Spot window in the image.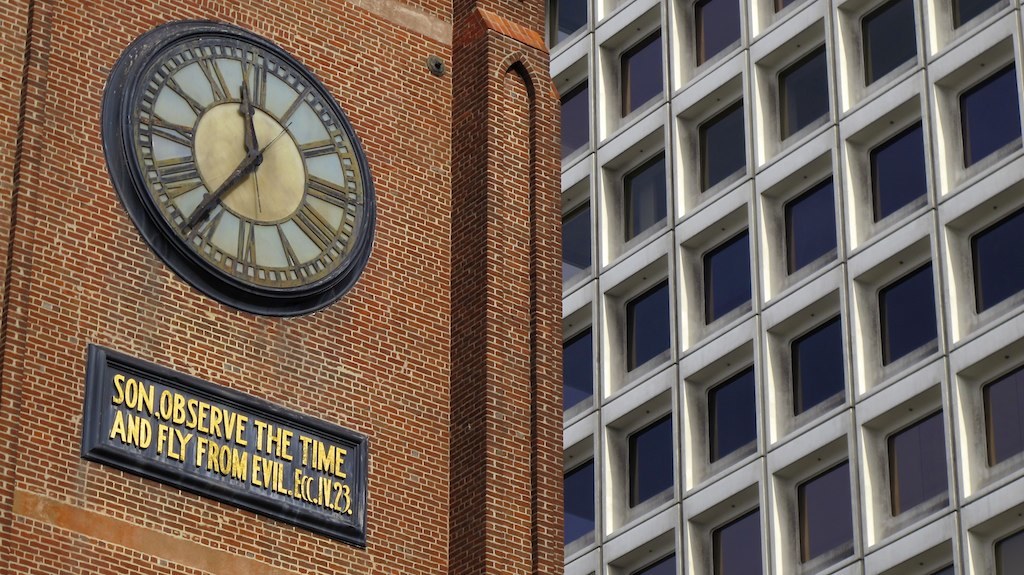
window found at (933, 550, 950, 574).
